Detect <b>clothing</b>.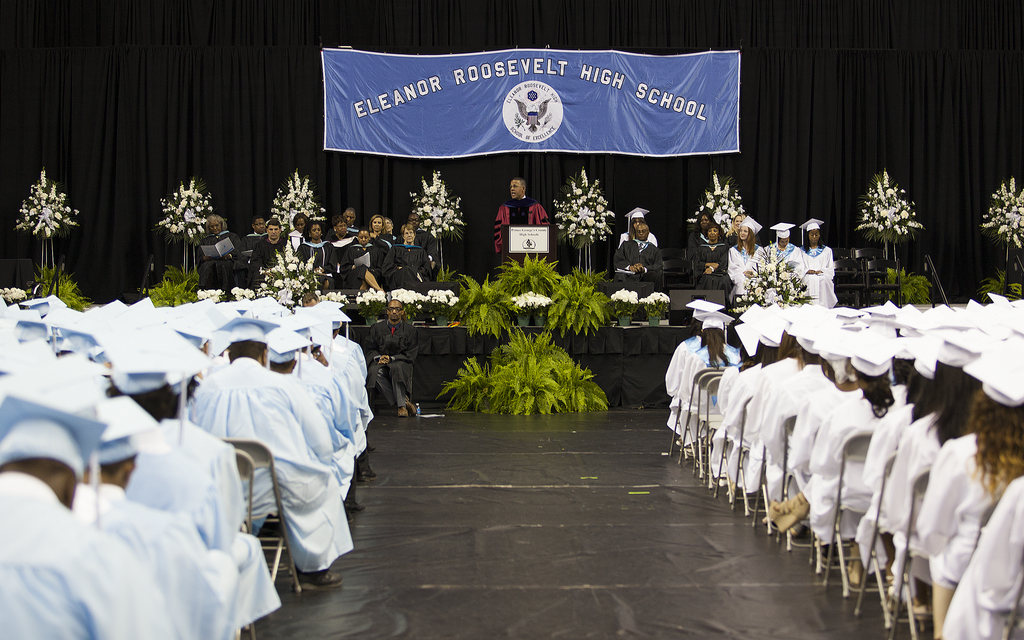
Detected at pyautogui.locateOnScreen(688, 226, 706, 260).
